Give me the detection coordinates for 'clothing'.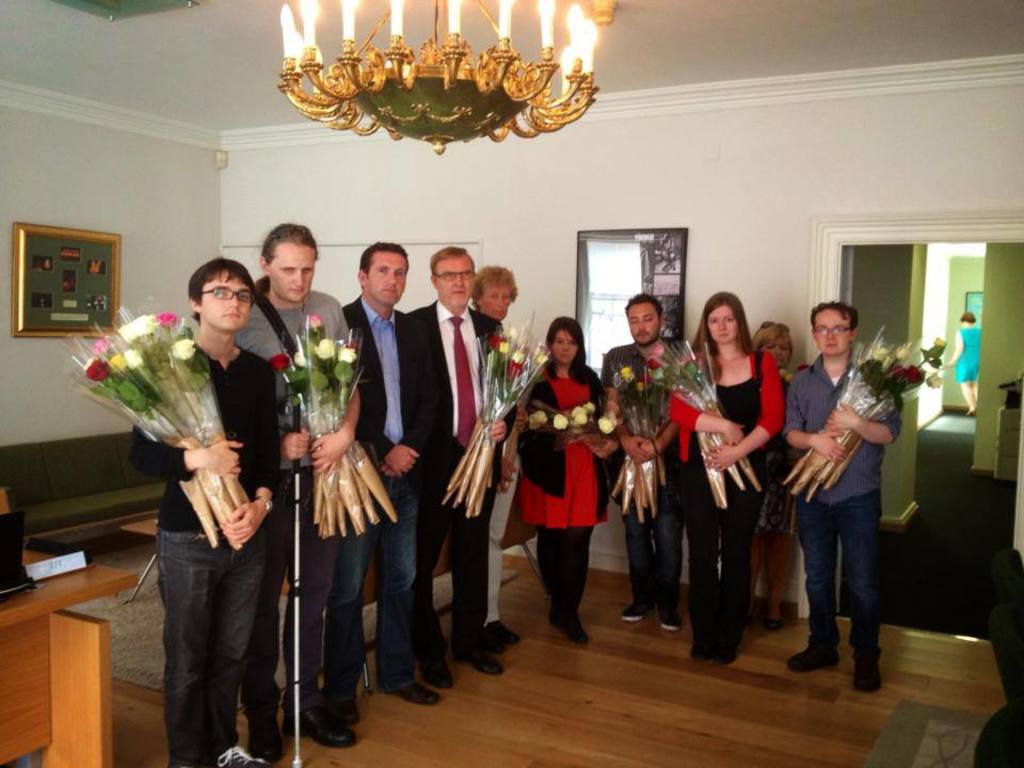
[234,293,362,470].
